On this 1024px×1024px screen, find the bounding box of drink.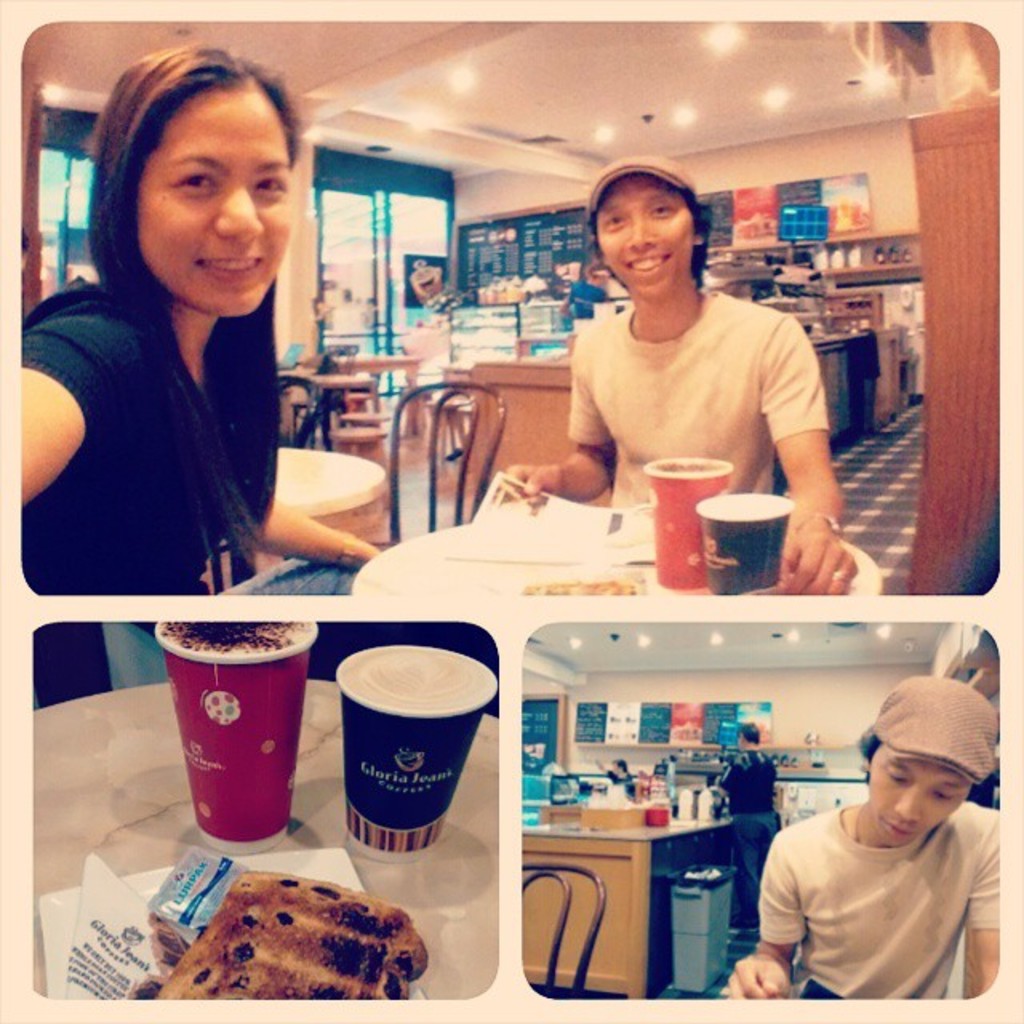
Bounding box: region(645, 466, 733, 475).
